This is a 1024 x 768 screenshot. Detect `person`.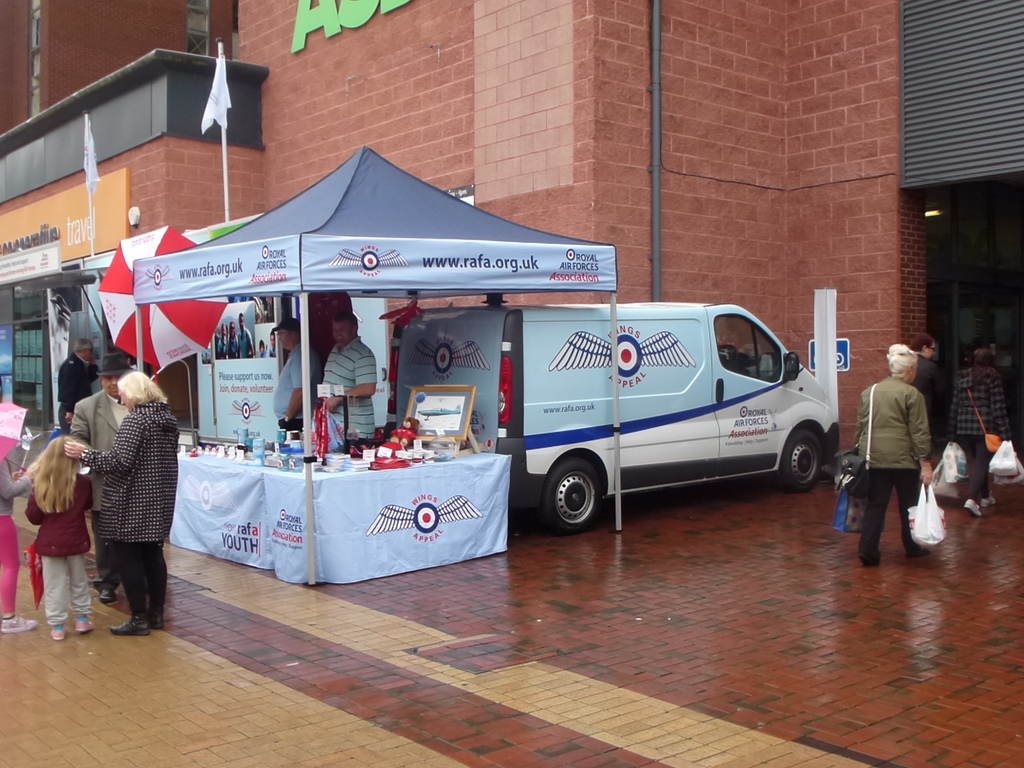
<box>0,420,39,627</box>.
